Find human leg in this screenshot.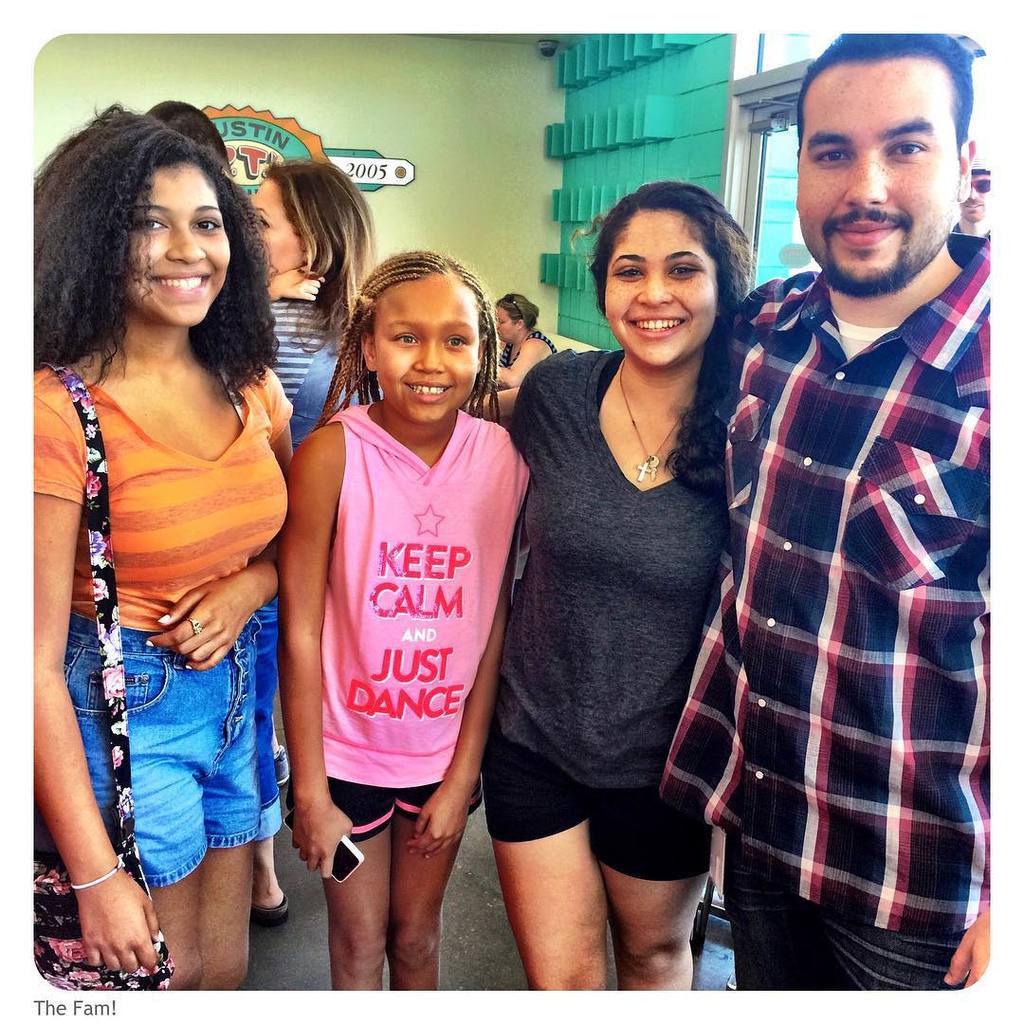
The bounding box for human leg is [left=188, top=829, right=255, bottom=996].
